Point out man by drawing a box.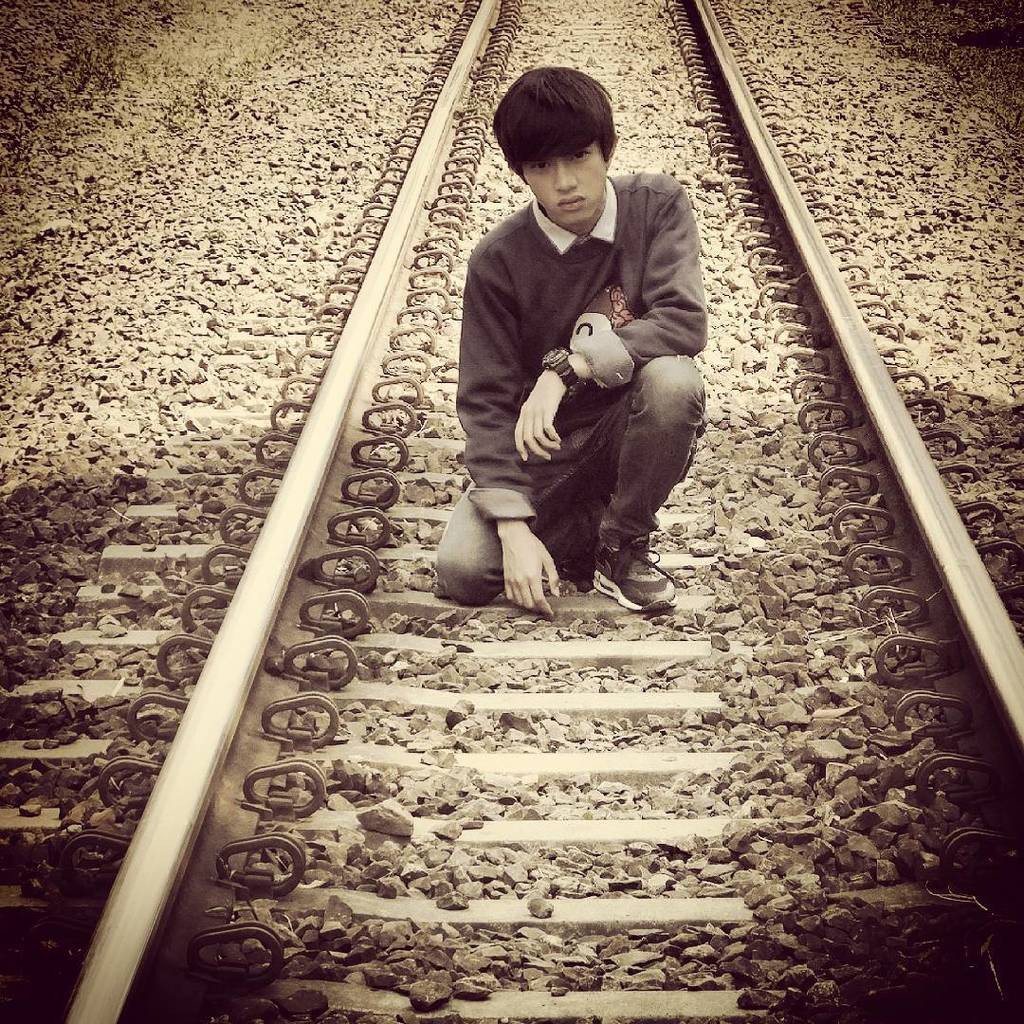
left=370, top=67, right=757, bottom=589.
